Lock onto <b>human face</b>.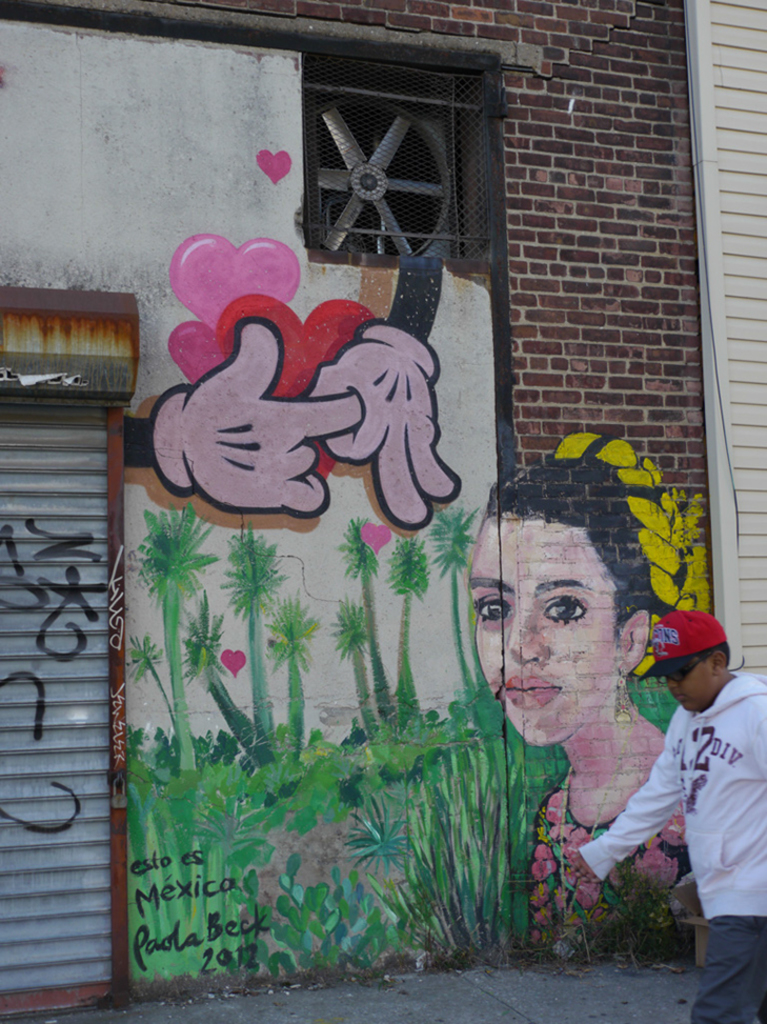
Locked: [left=465, top=513, right=623, bottom=751].
